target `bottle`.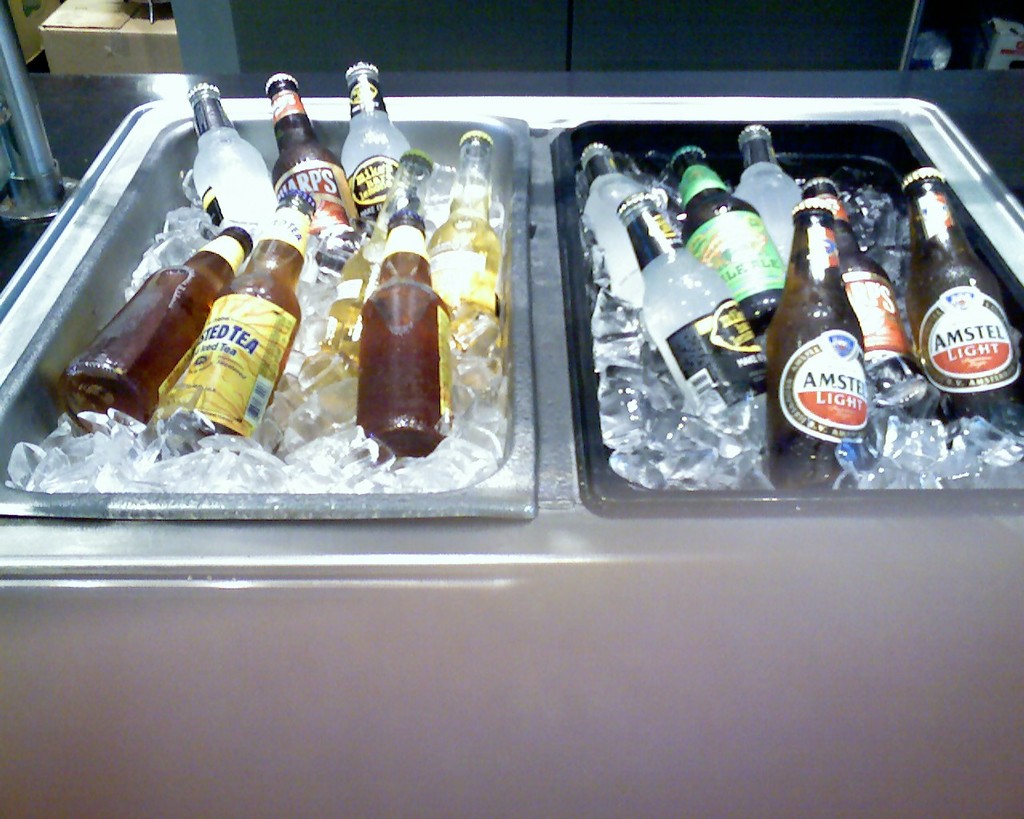
Target region: BBox(614, 181, 765, 475).
